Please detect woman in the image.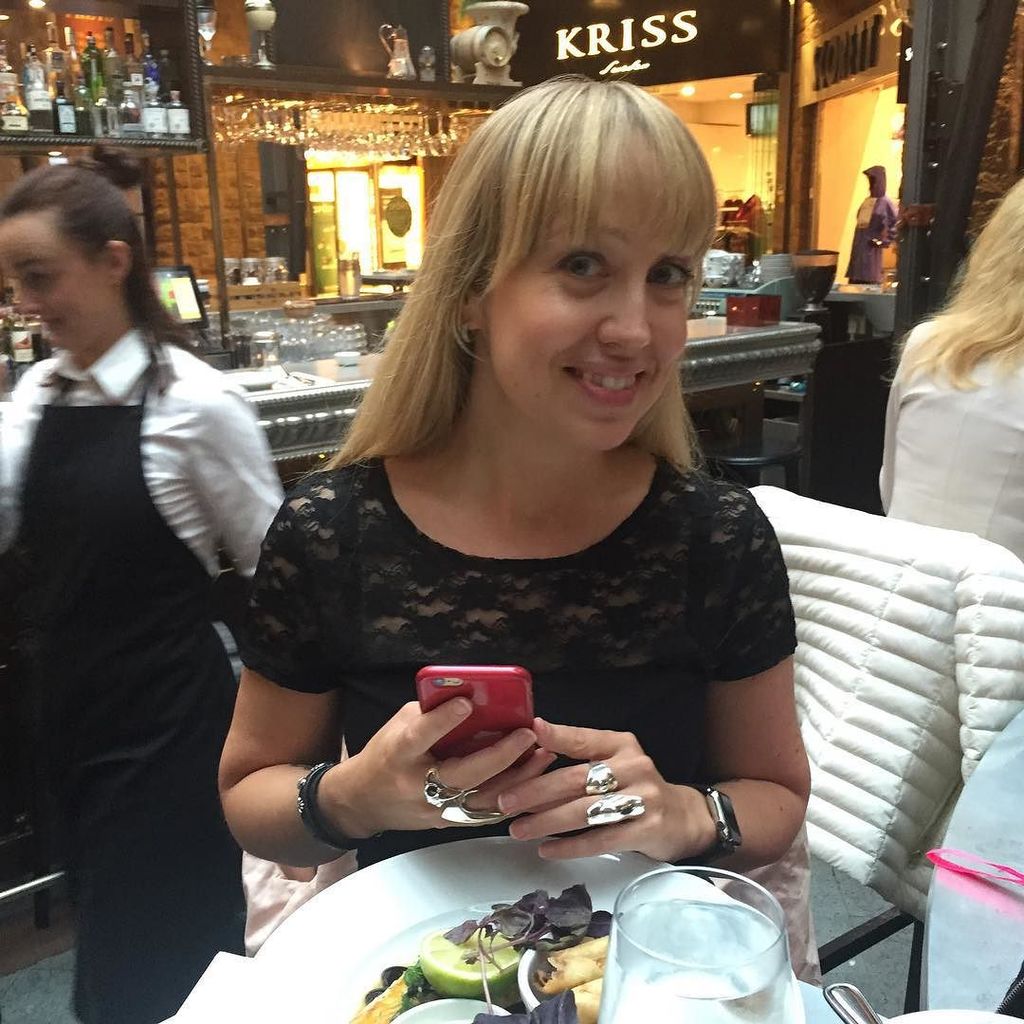
region(207, 71, 821, 884).
